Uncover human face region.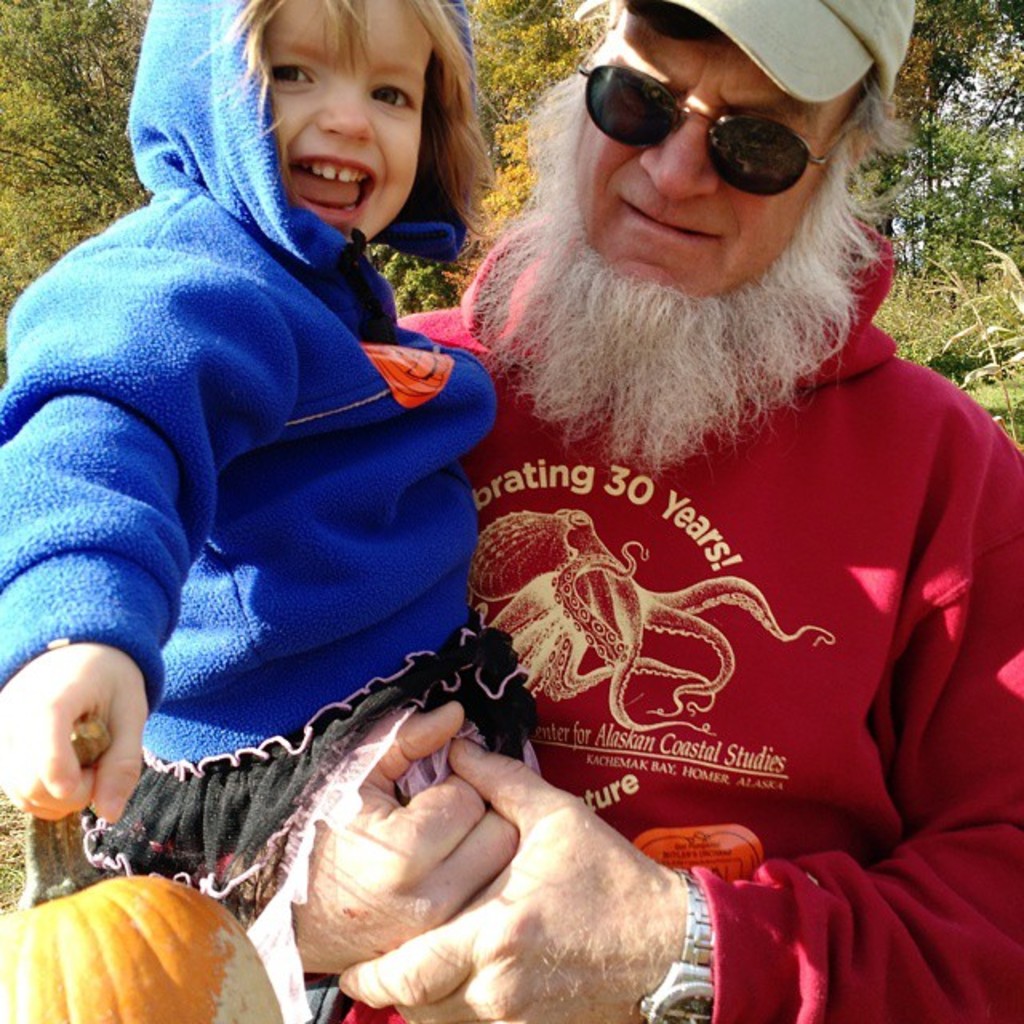
Uncovered: 570:0:845:299.
